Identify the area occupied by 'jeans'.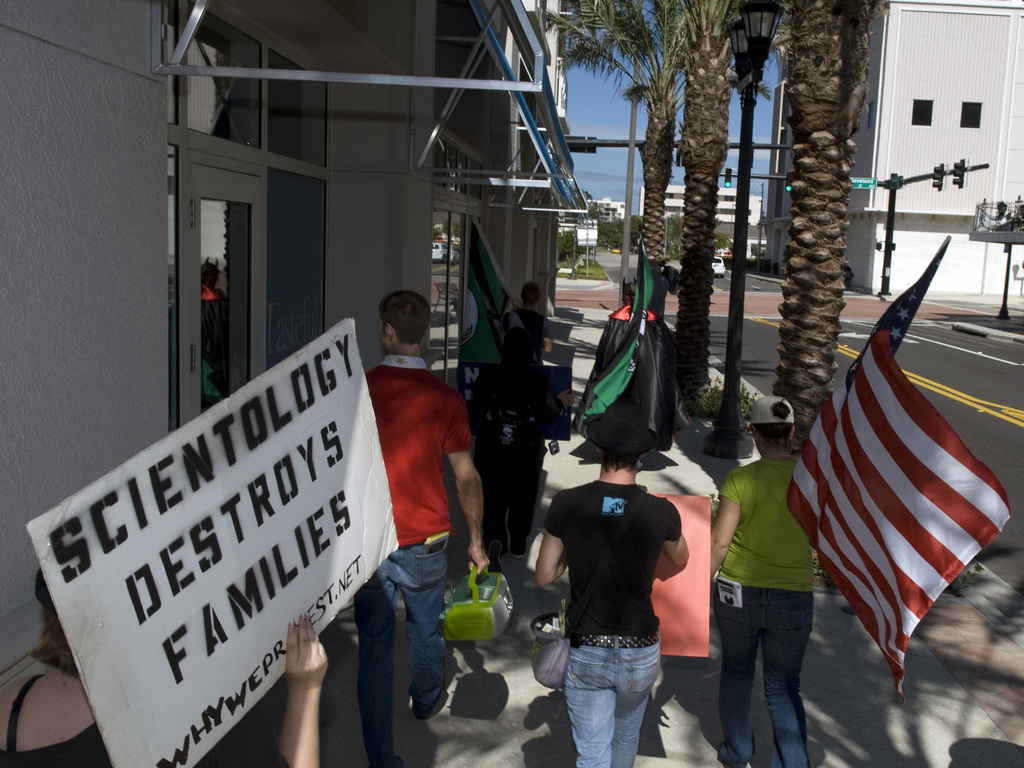
Area: crop(546, 640, 681, 767).
